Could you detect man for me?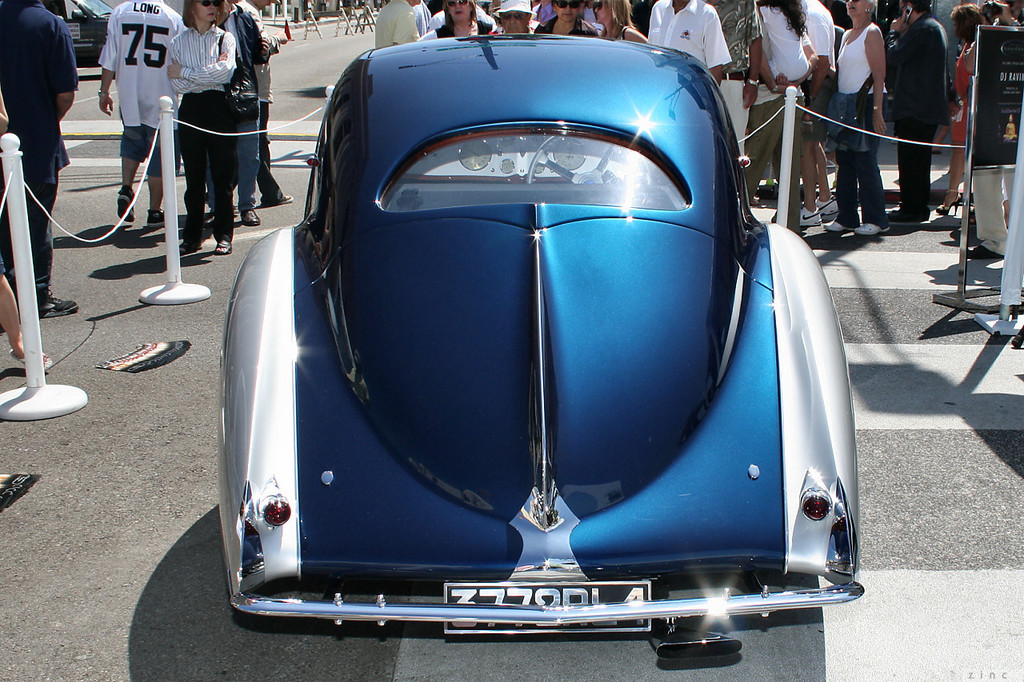
Detection result: BBox(707, 0, 763, 158).
